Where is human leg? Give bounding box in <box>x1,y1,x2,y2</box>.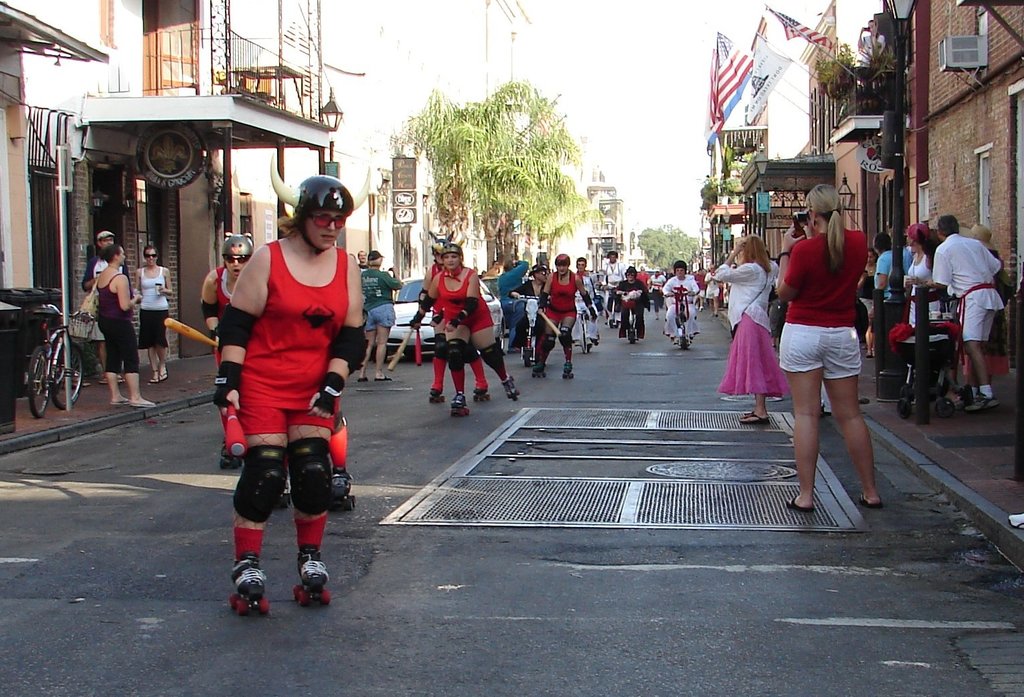
<box>95,317,106,387</box>.
